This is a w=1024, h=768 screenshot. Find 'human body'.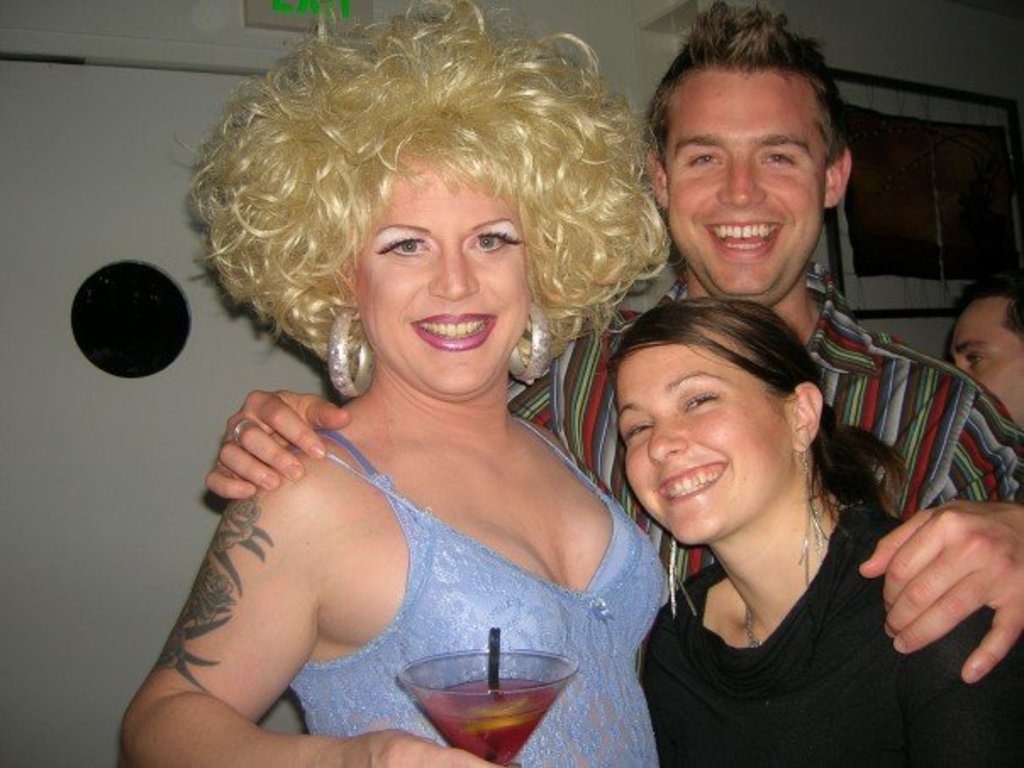
Bounding box: {"x1": 622, "y1": 285, "x2": 1019, "y2": 766}.
